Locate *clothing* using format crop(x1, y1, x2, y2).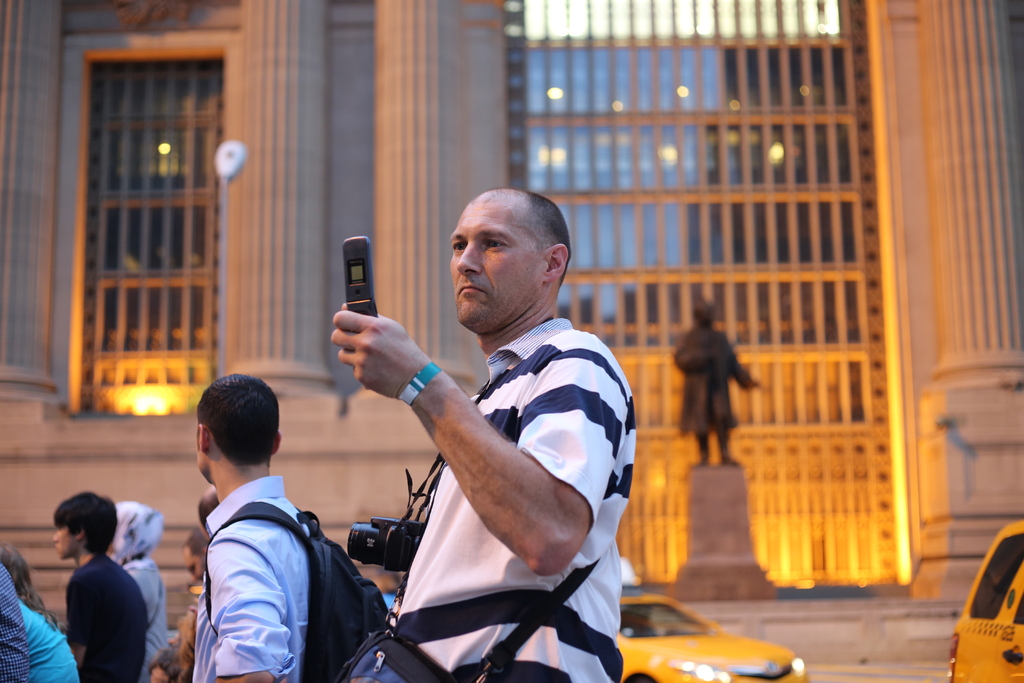
crop(672, 322, 751, 436).
